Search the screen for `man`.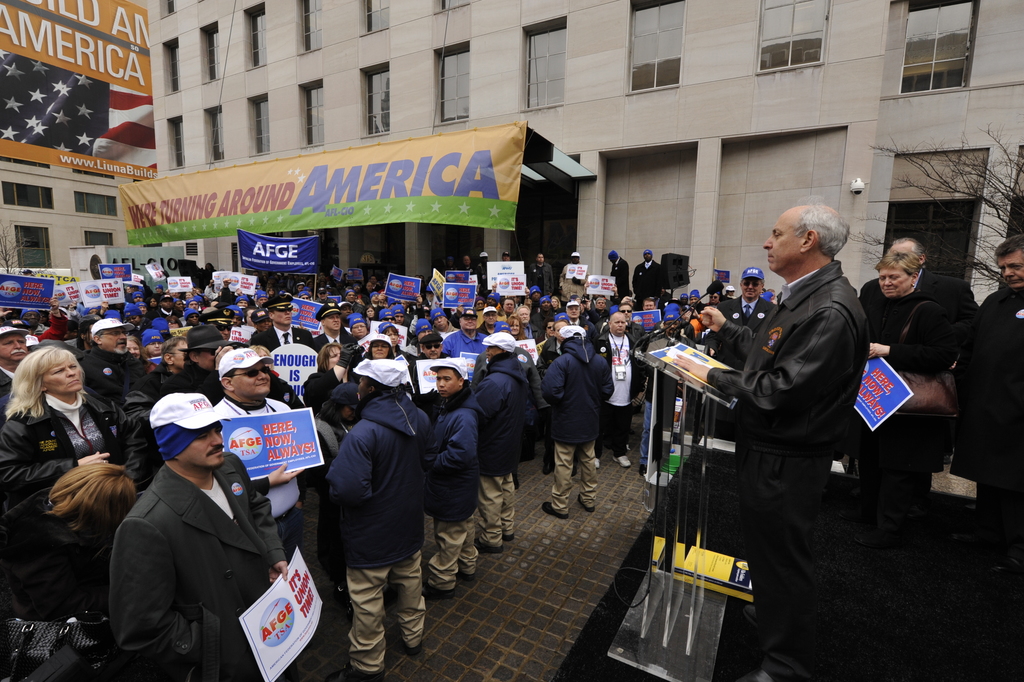
Found at [left=541, top=325, right=615, bottom=519].
